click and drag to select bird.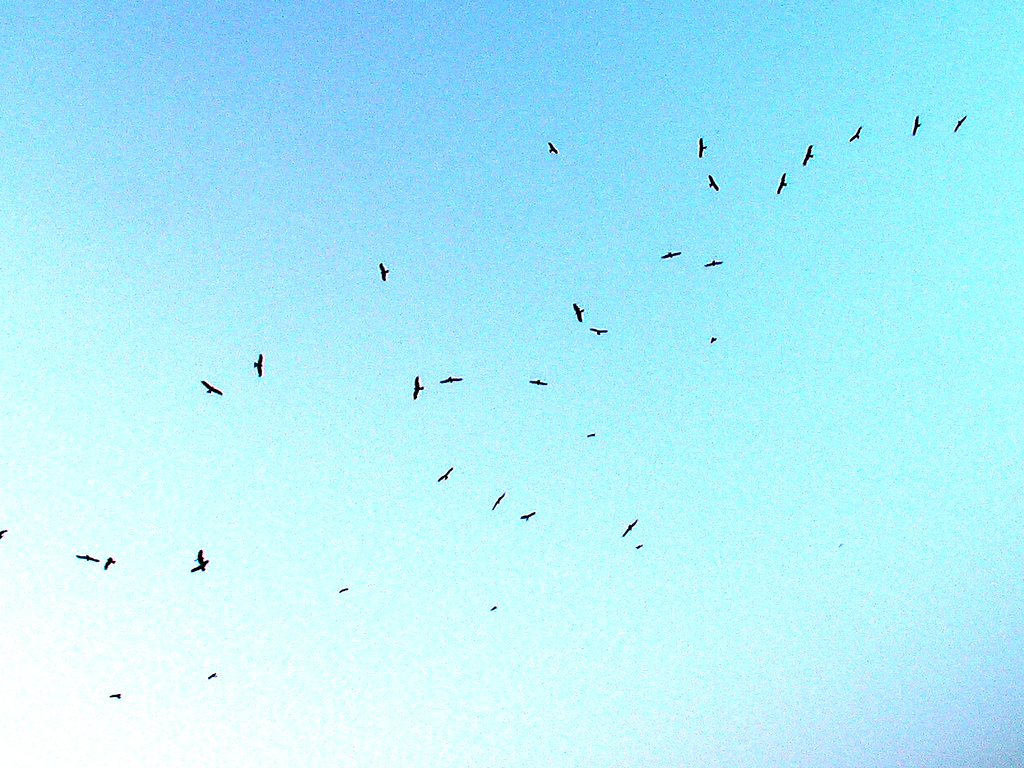
Selection: 588,326,609,337.
